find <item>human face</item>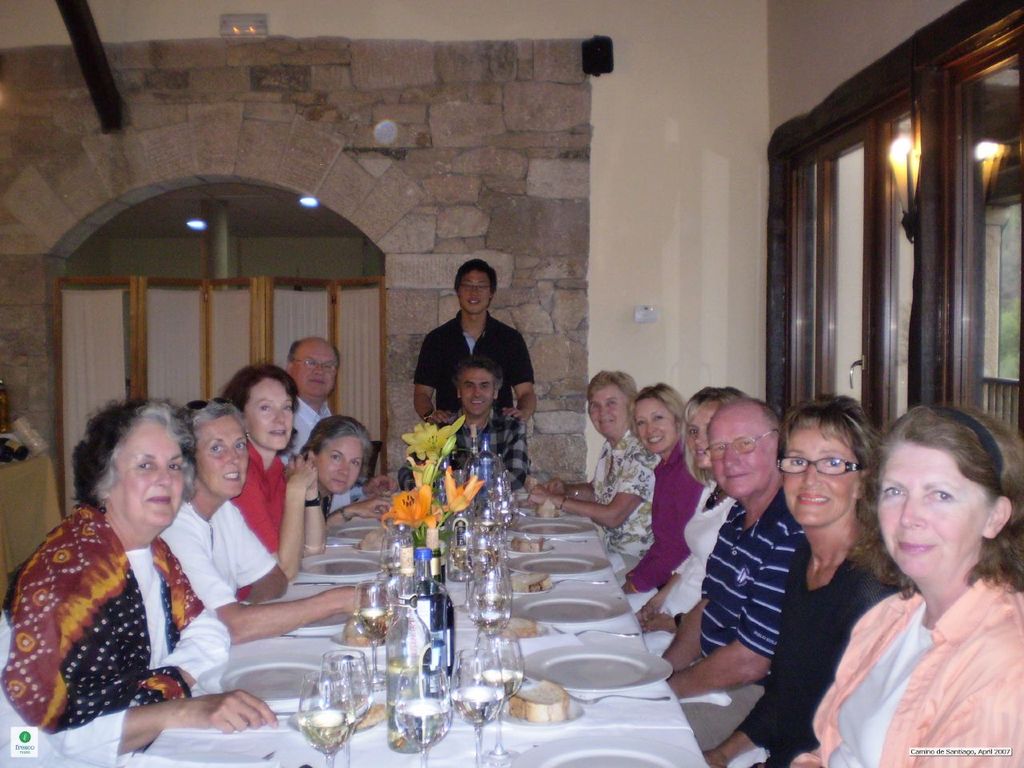
crop(318, 431, 366, 493)
